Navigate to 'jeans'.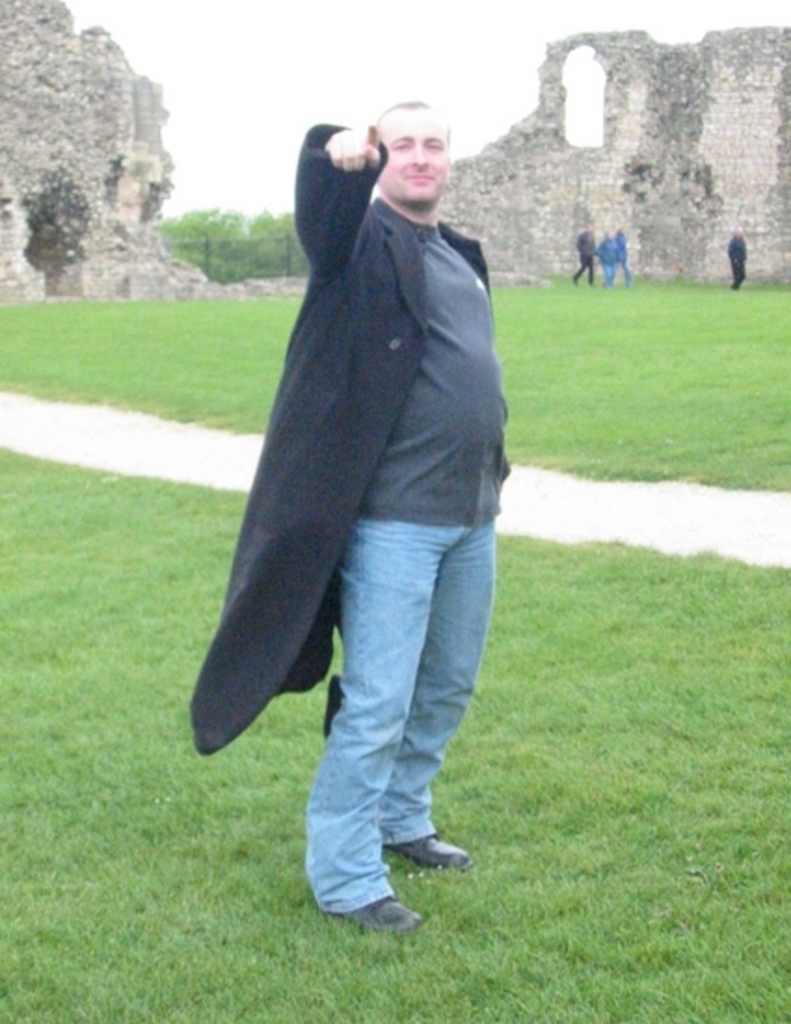
Navigation target: 296, 510, 491, 912.
